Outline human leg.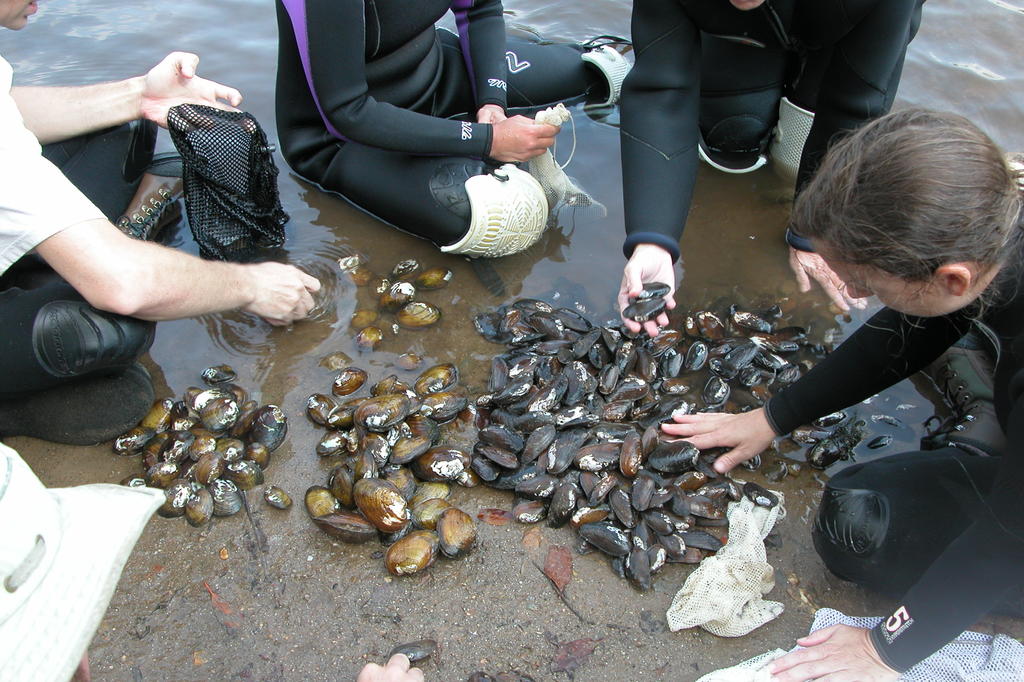
Outline: bbox(761, 41, 892, 181).
